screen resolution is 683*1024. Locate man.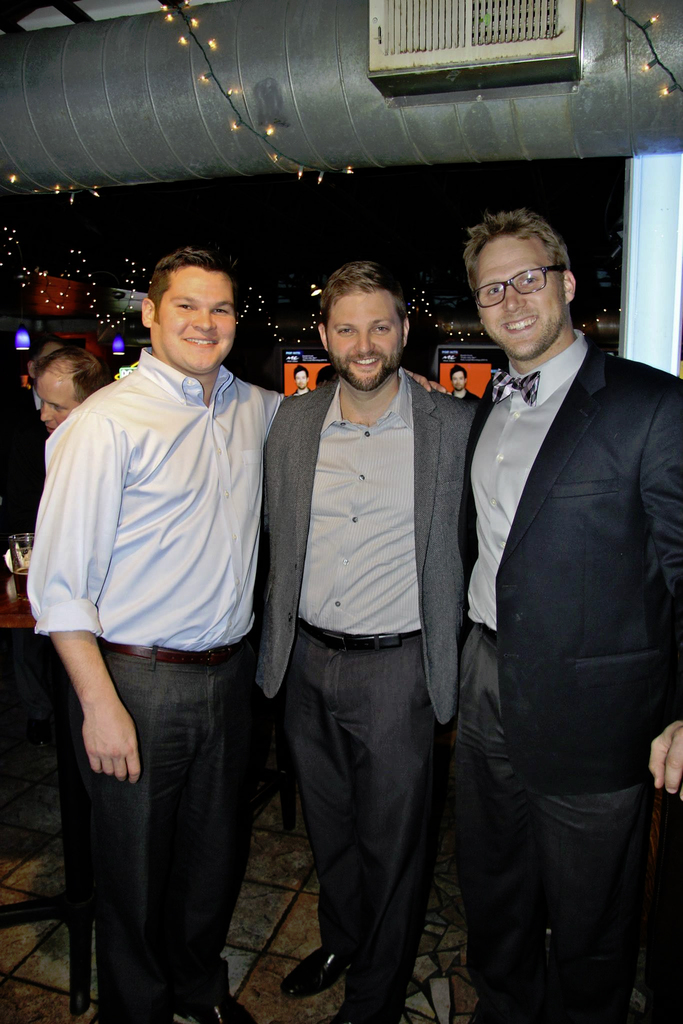
(x1=27, y1=241, x2=307, y2=1023).
